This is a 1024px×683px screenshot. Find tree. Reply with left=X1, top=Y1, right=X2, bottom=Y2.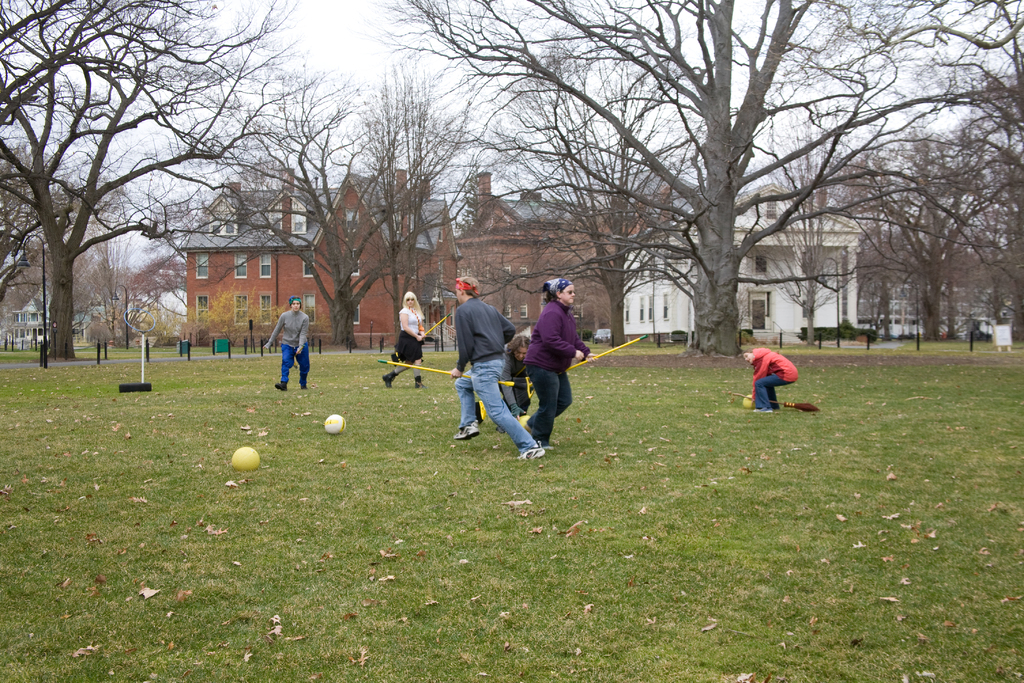
left=0, top=140, right=84, bottom=346.
